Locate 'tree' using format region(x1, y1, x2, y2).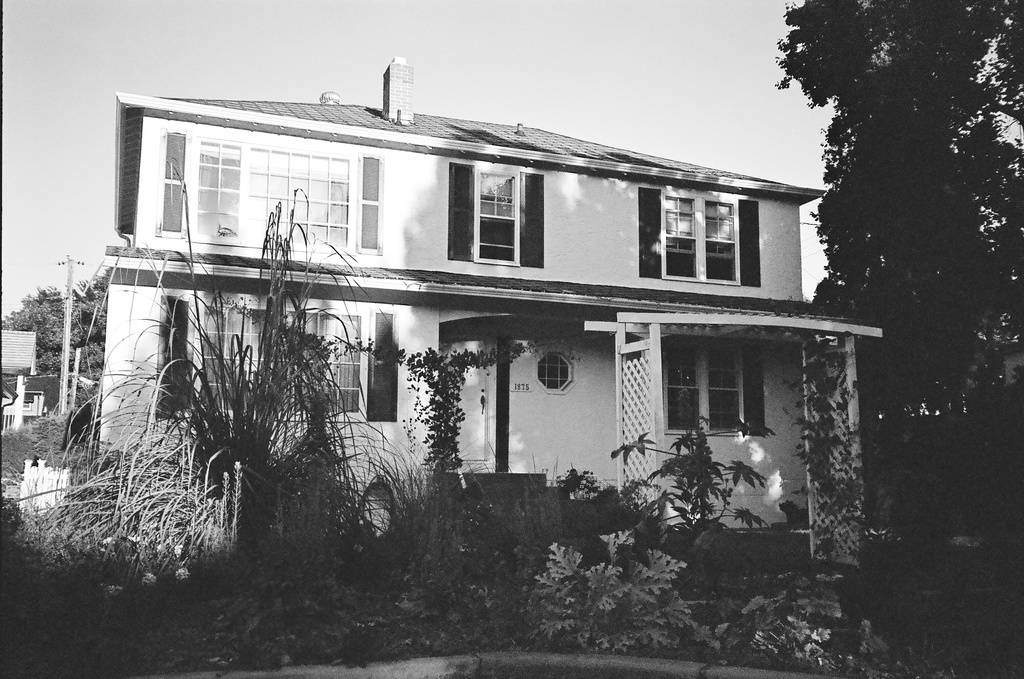
region(508, 518, 677, 678).
